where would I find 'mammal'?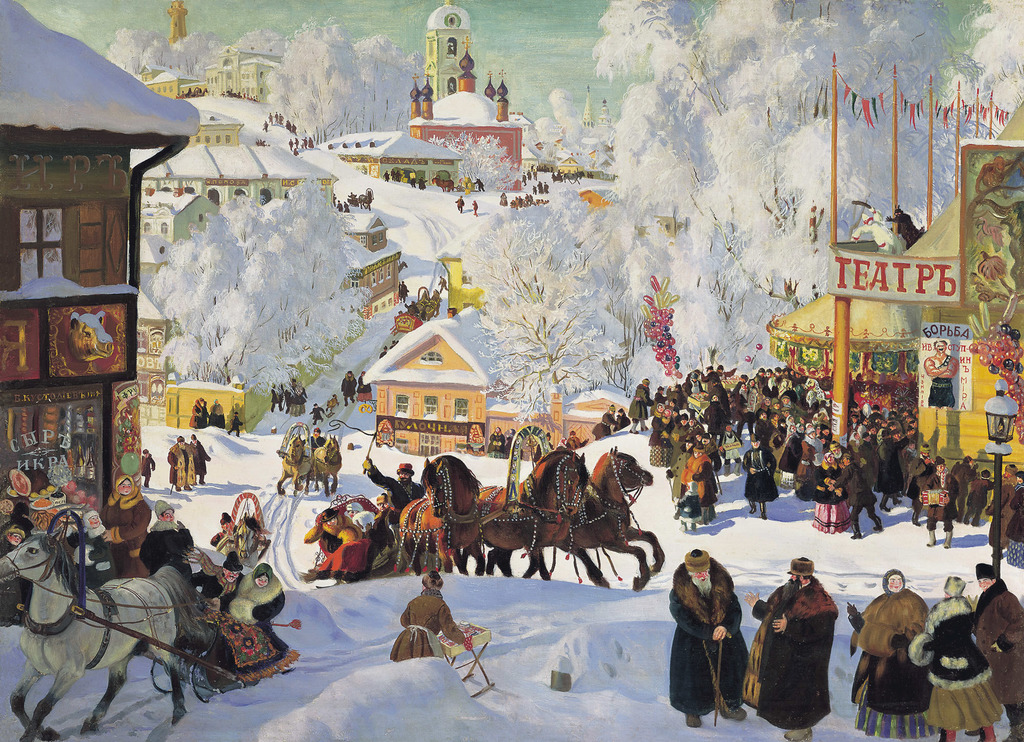
At select_region(666, 553, 753, 730).
